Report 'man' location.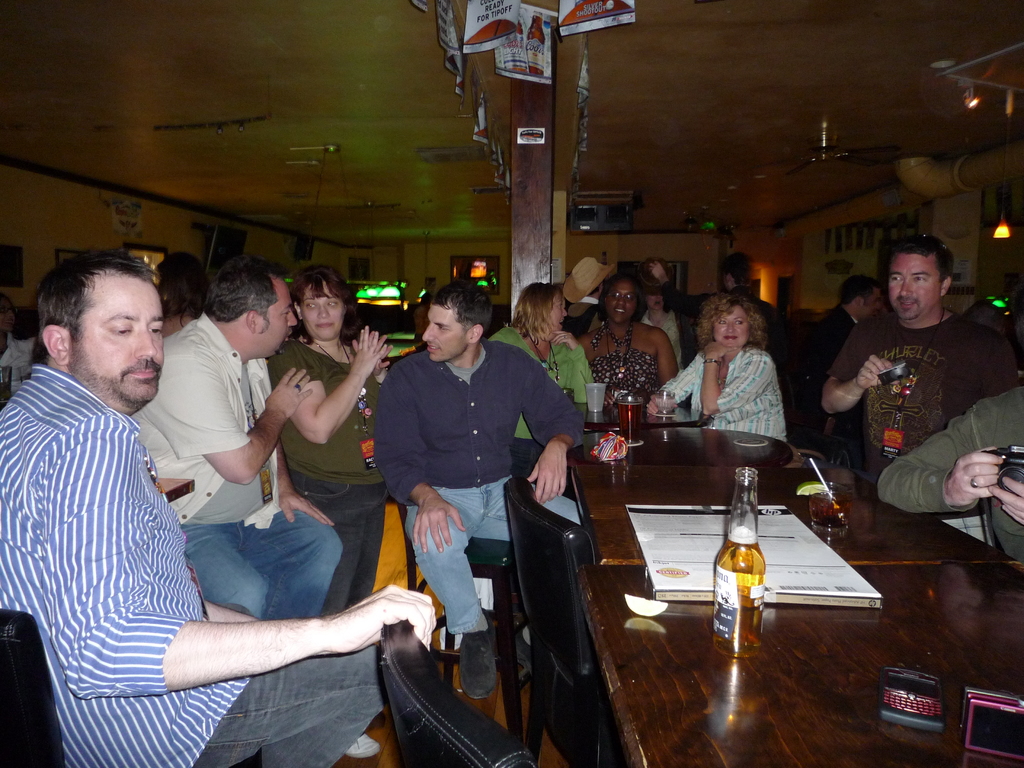
Report: (left=0, top=245, right=438, bottom=767).
